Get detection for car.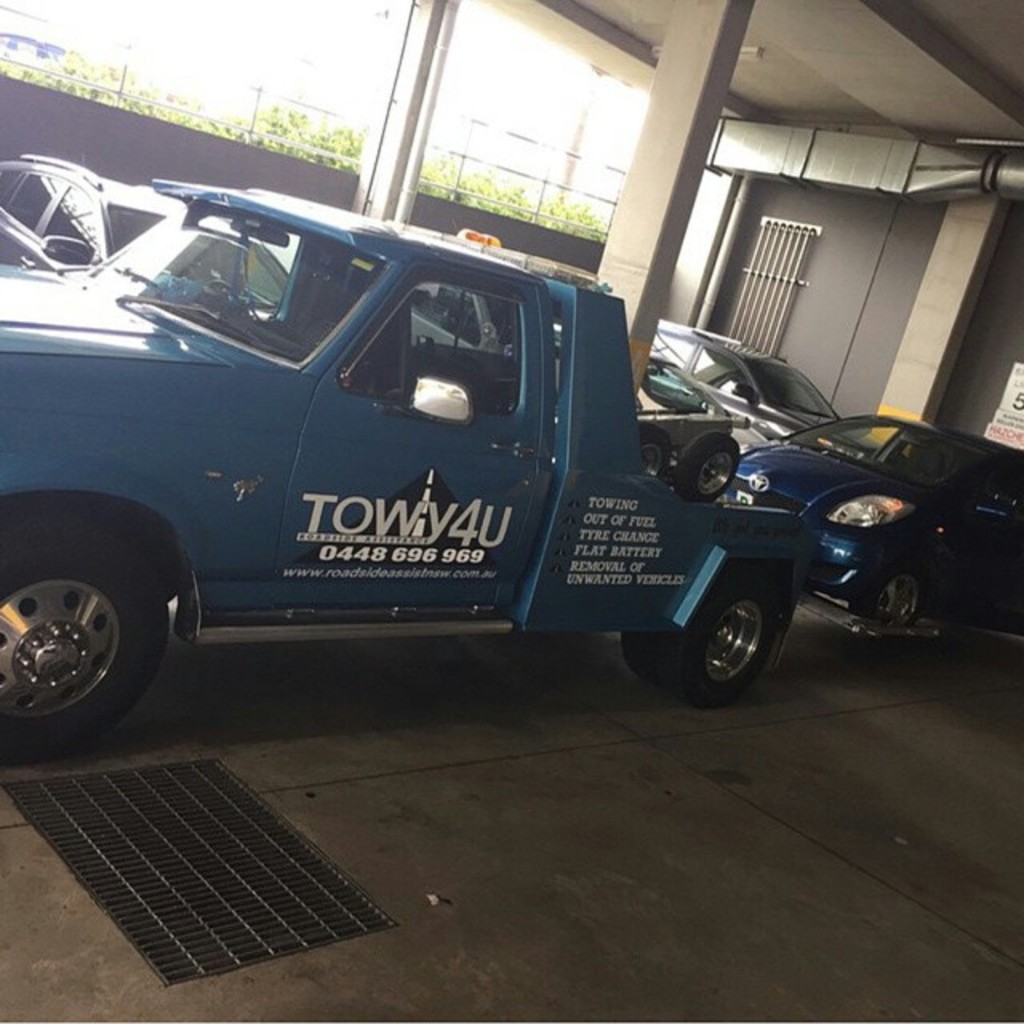
Detection: <box>0,155,173,269</box>.
